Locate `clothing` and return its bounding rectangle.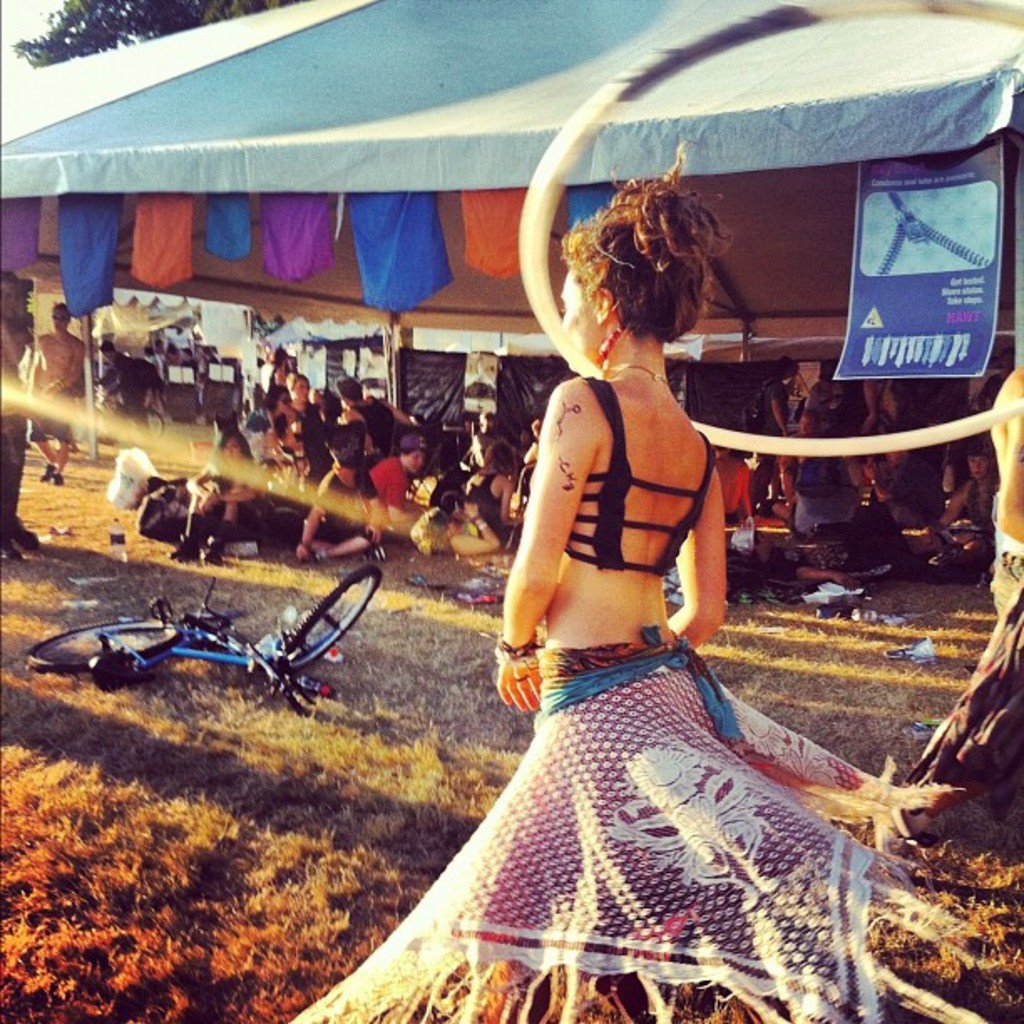
bbox=(27, 385, 92, 437).
